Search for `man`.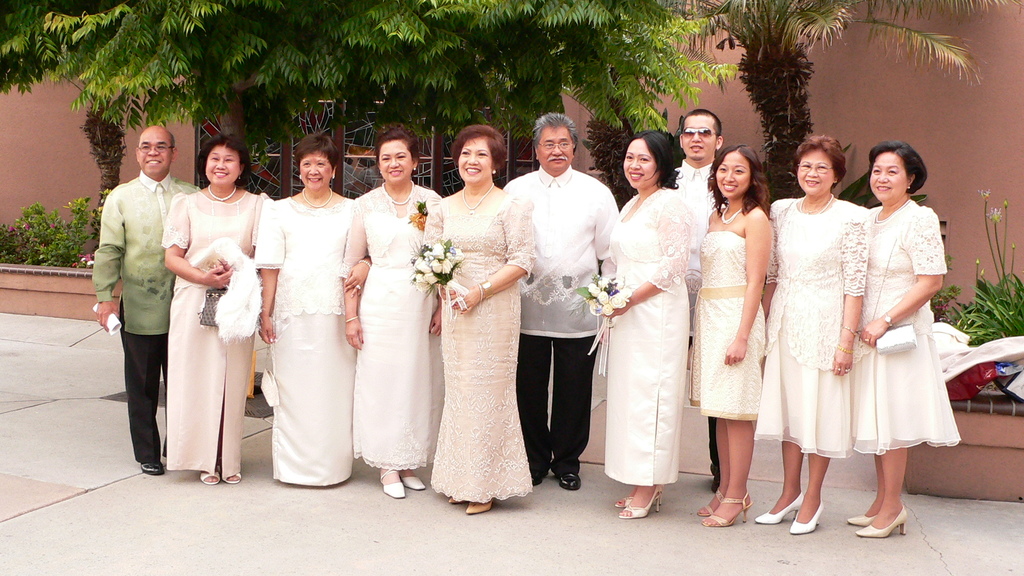
Found at 499/112/617/491.
